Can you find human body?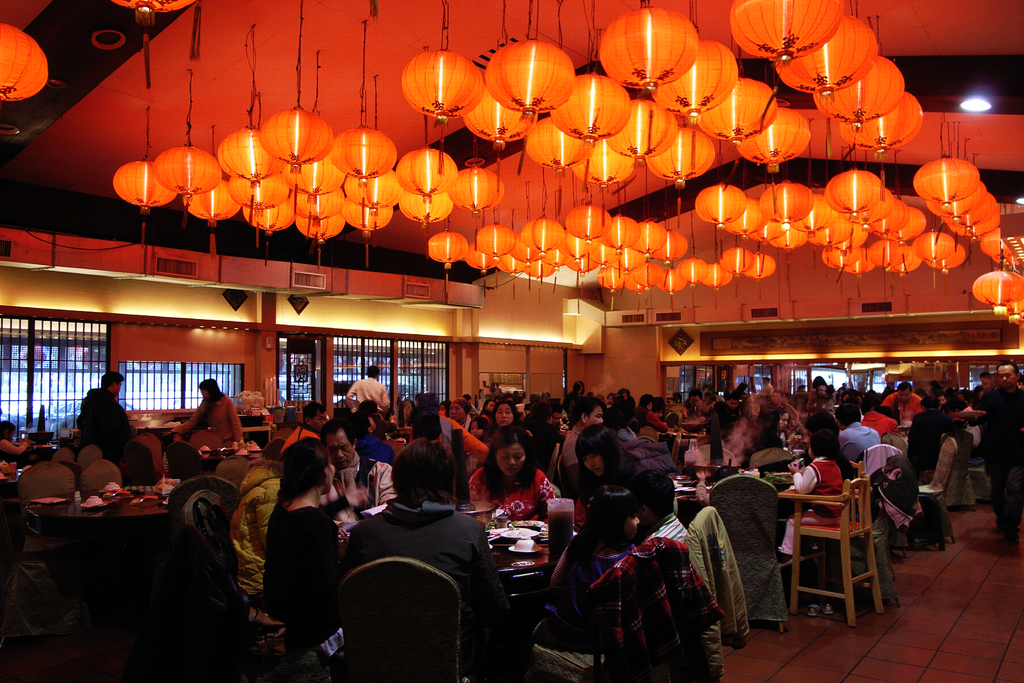
Yes, bounding box: bbox=[479, 402, 493, 430].
